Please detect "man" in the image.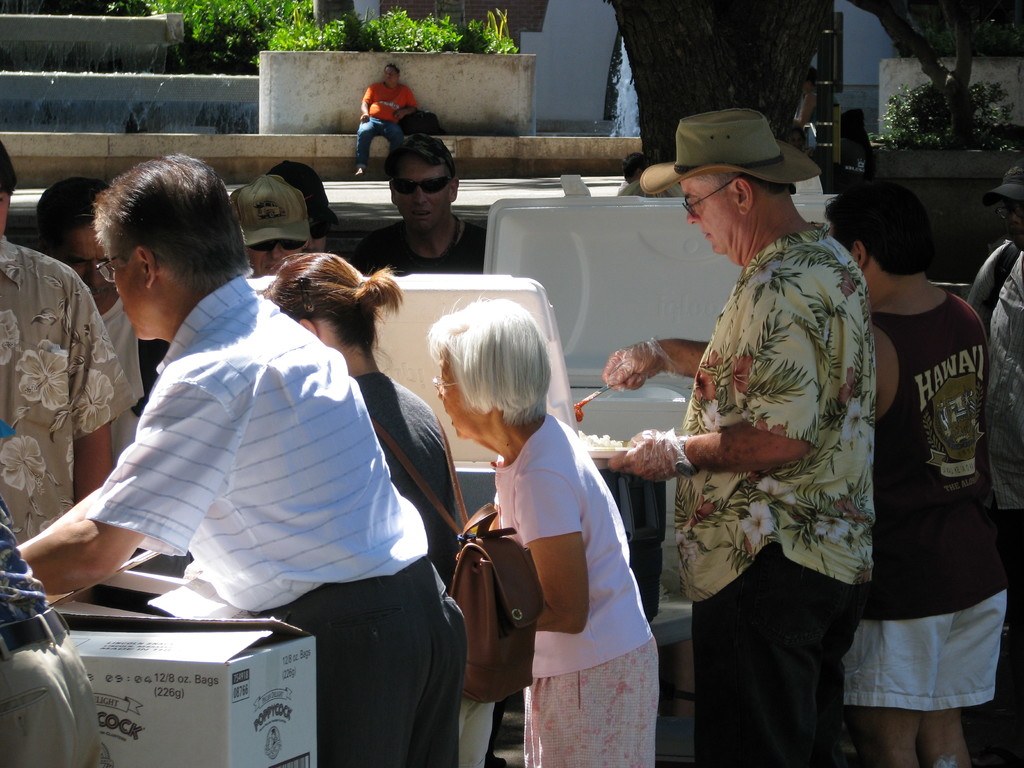
234, 174, 315, 271.
